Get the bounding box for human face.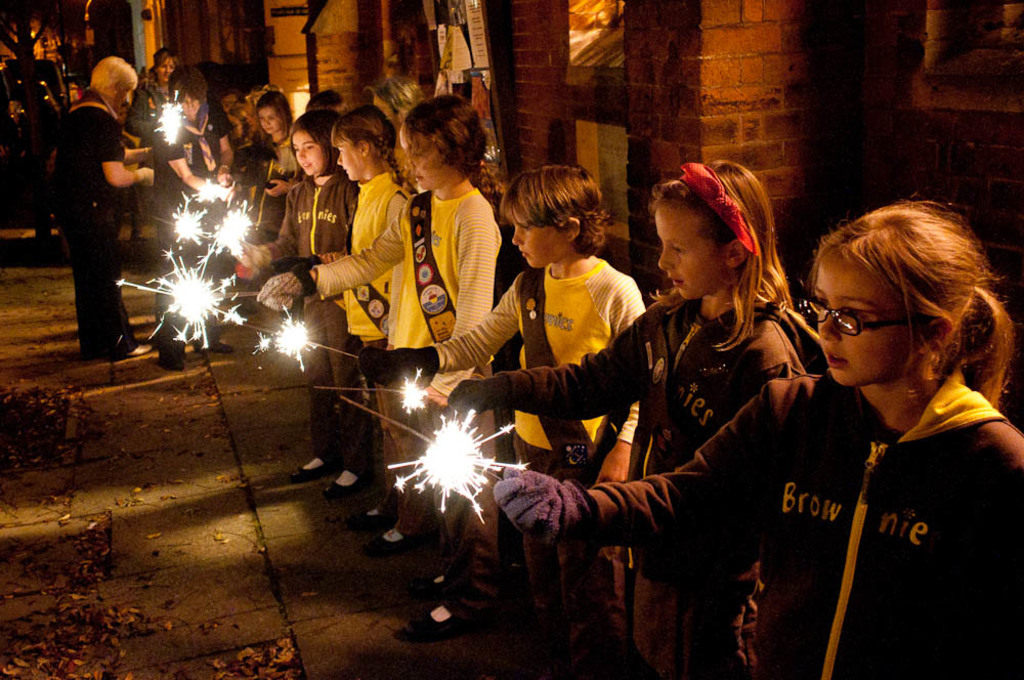
(x1=817, y1=246, x2=914, y2=385).
